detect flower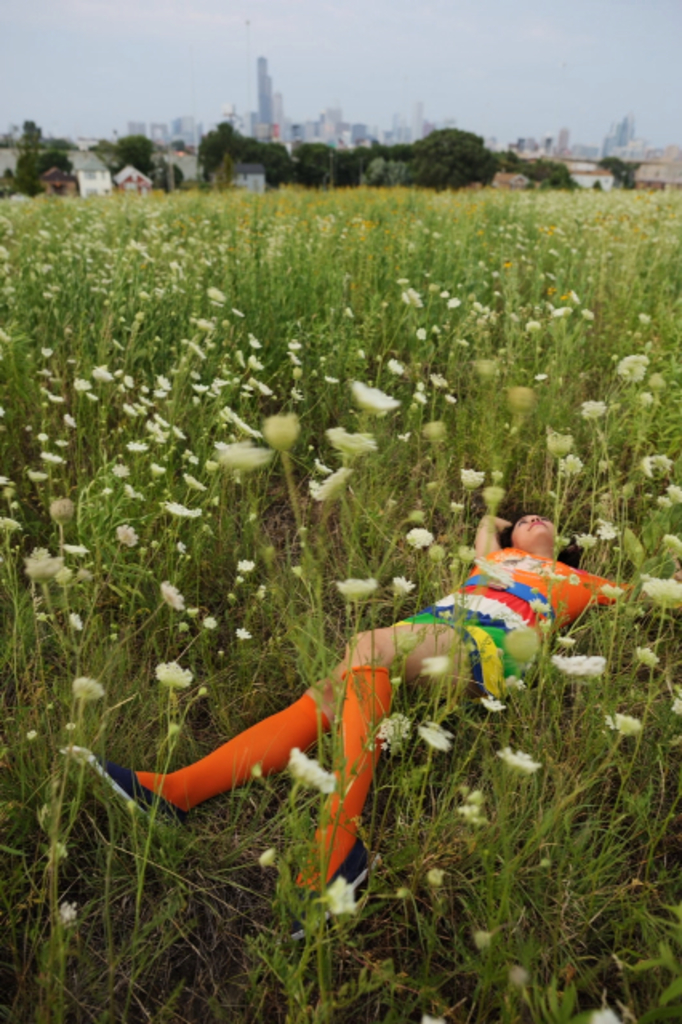
<box>291,558,306,579</box>
